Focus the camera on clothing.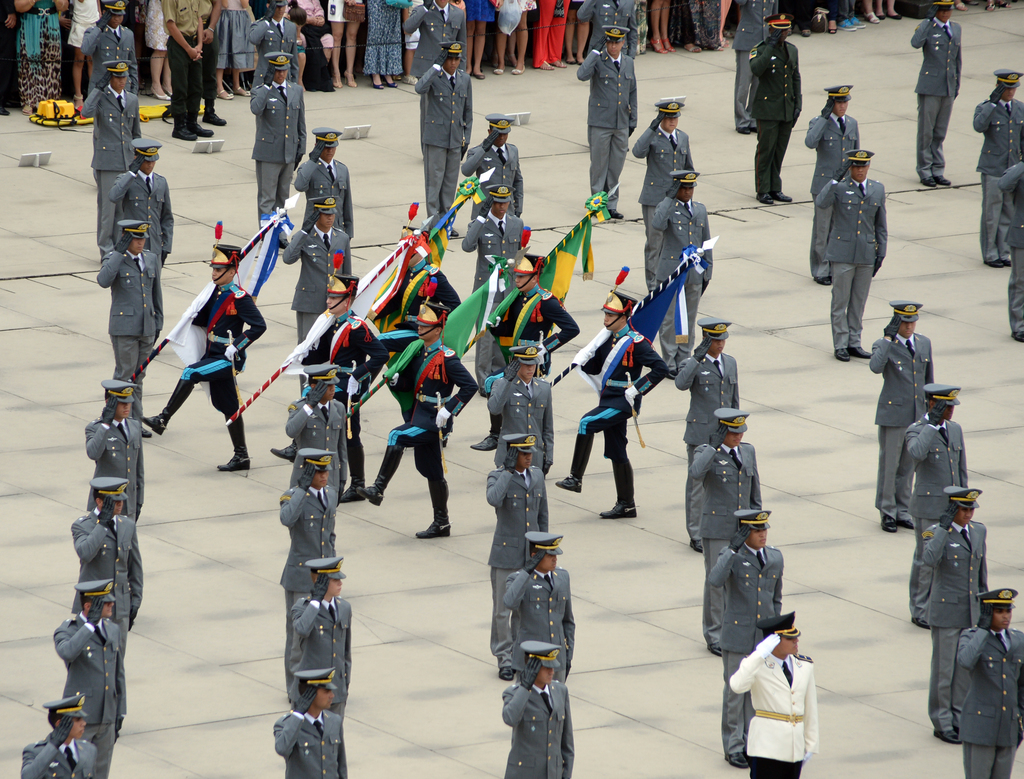
Focus region: bbox(15, 734, 96, 778).
